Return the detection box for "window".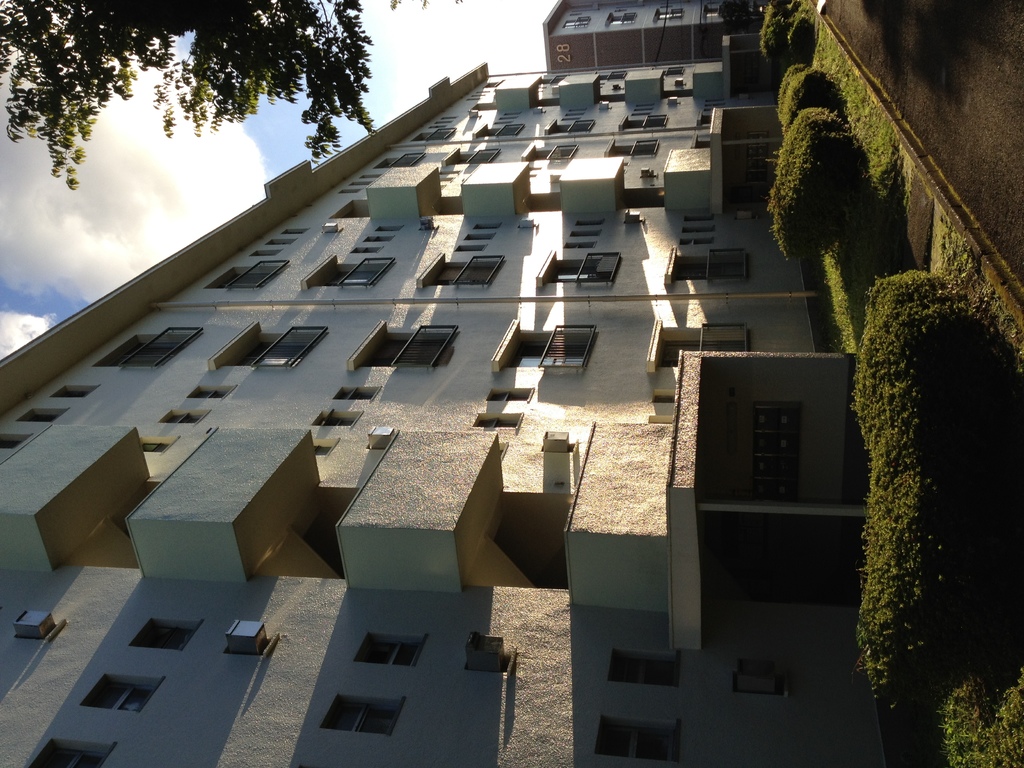
(left=312, top=413, right=361, bottom=425).
